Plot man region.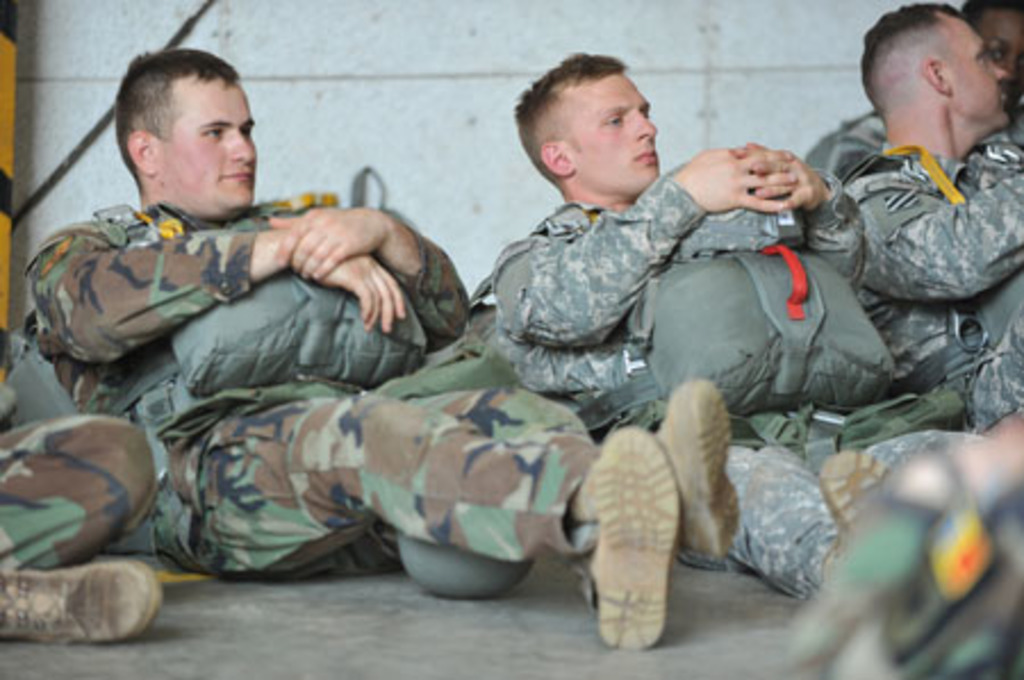
Plotted at rect(853, 7, 1022, 430).
